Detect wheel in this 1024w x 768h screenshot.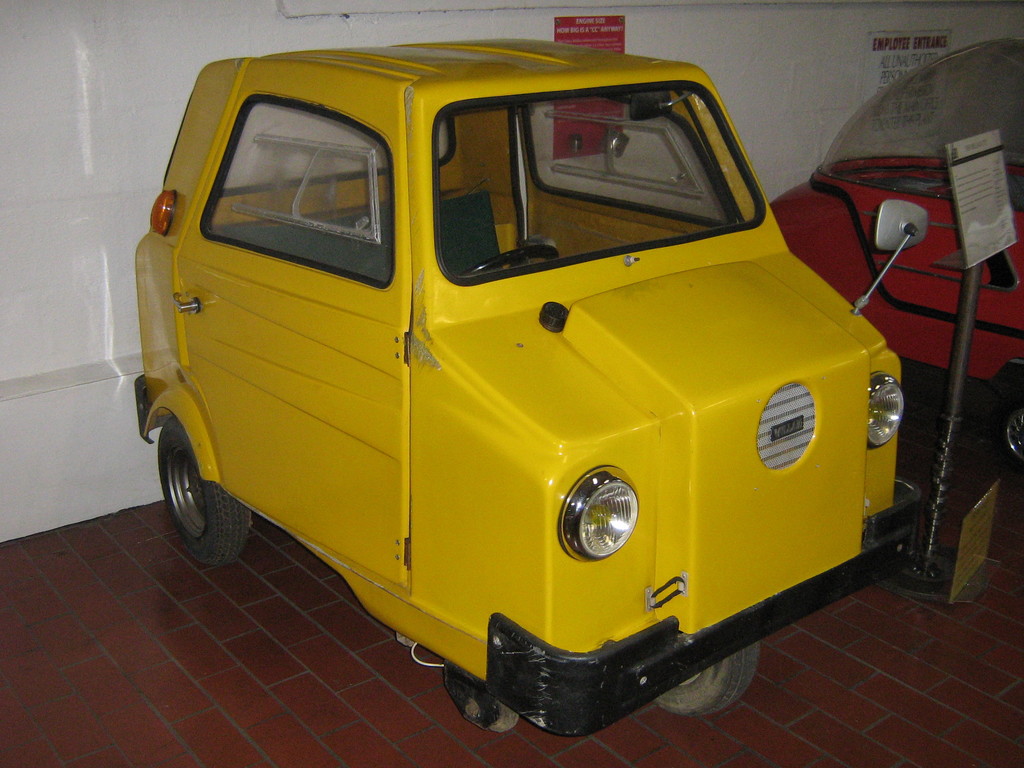
Detection: <region>164, 445, 242, 579</region>.
